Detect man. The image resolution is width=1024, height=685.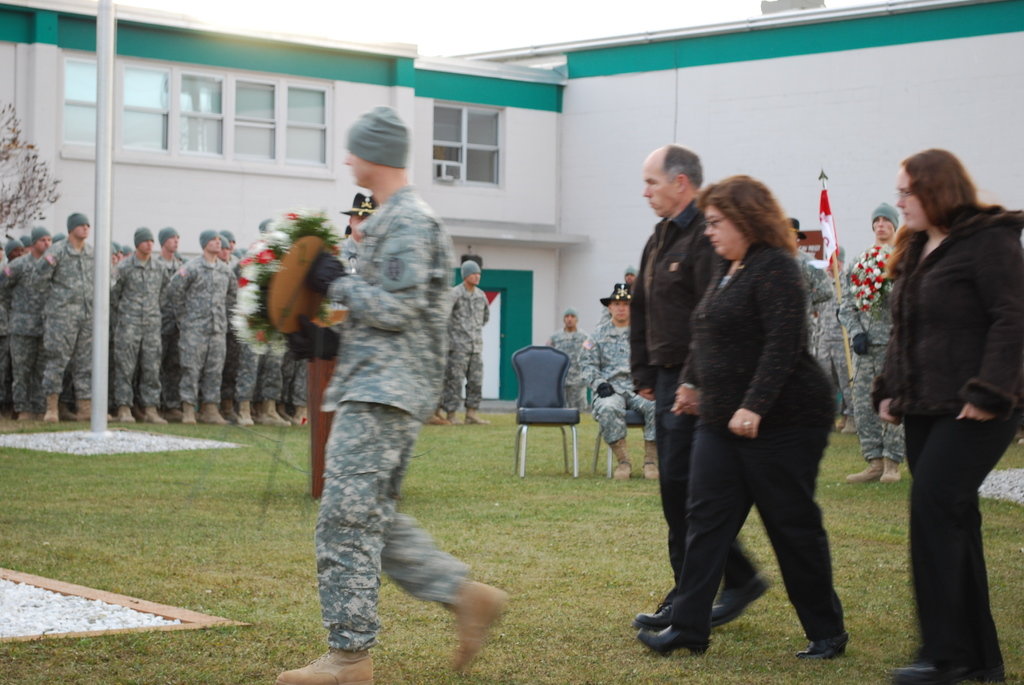
<bbox>336, 194, 381, 274</bbox>.
